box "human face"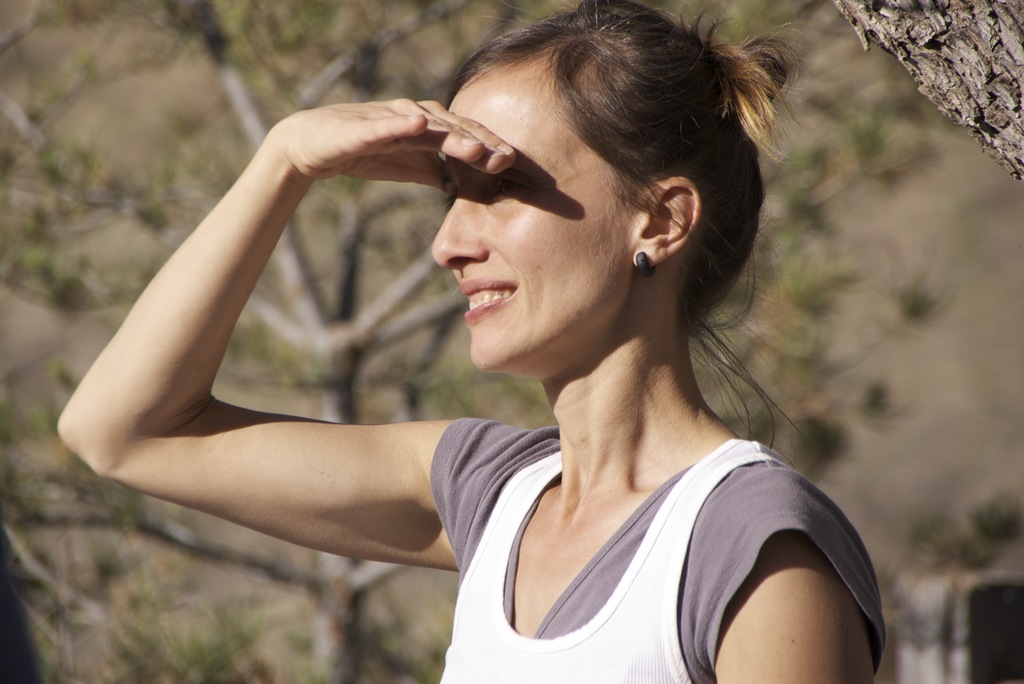
BBox(433, 51, 645, 370)
